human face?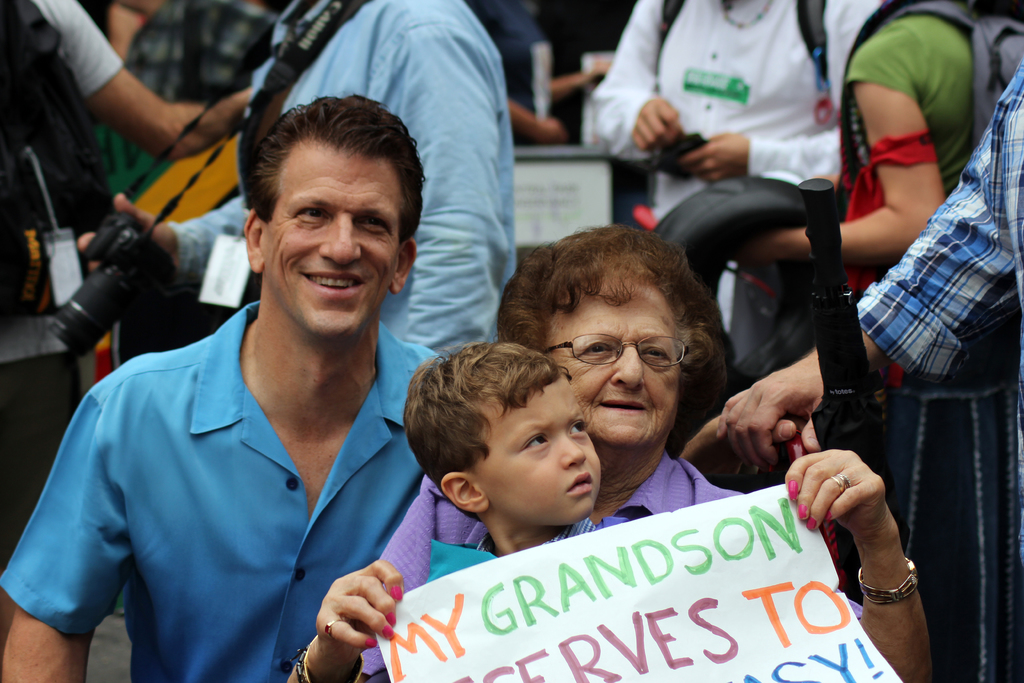
crop(541, 267, 675, 446)
